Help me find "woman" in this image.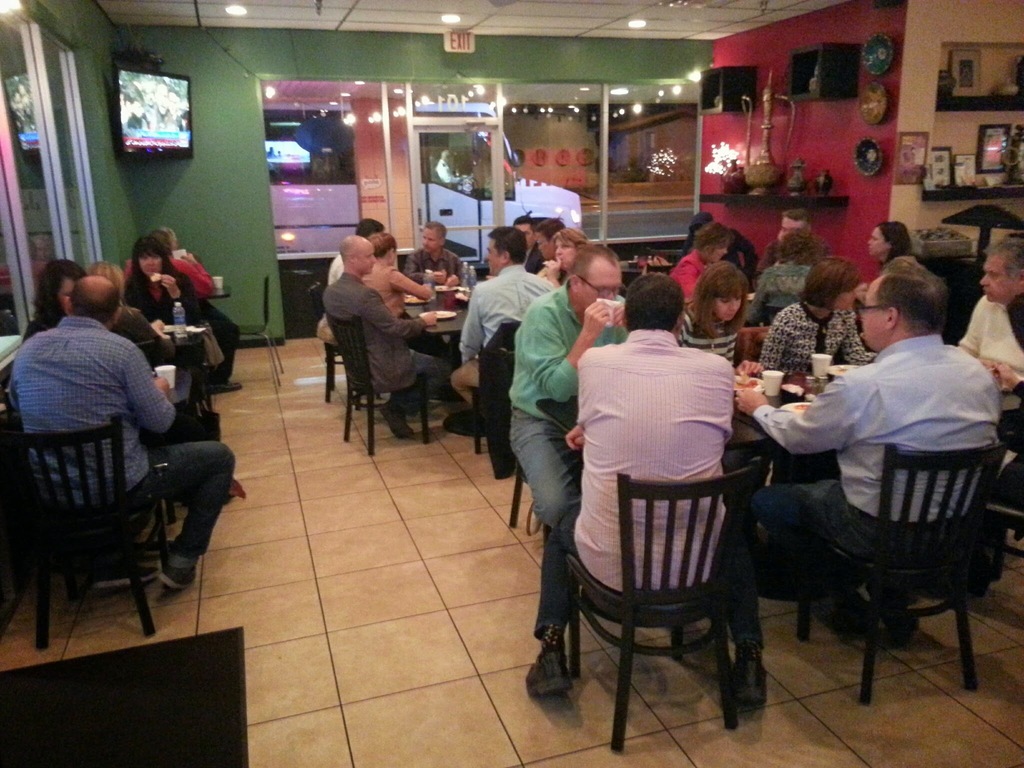
Found it: bbox=(120, 235, 247, 398).
